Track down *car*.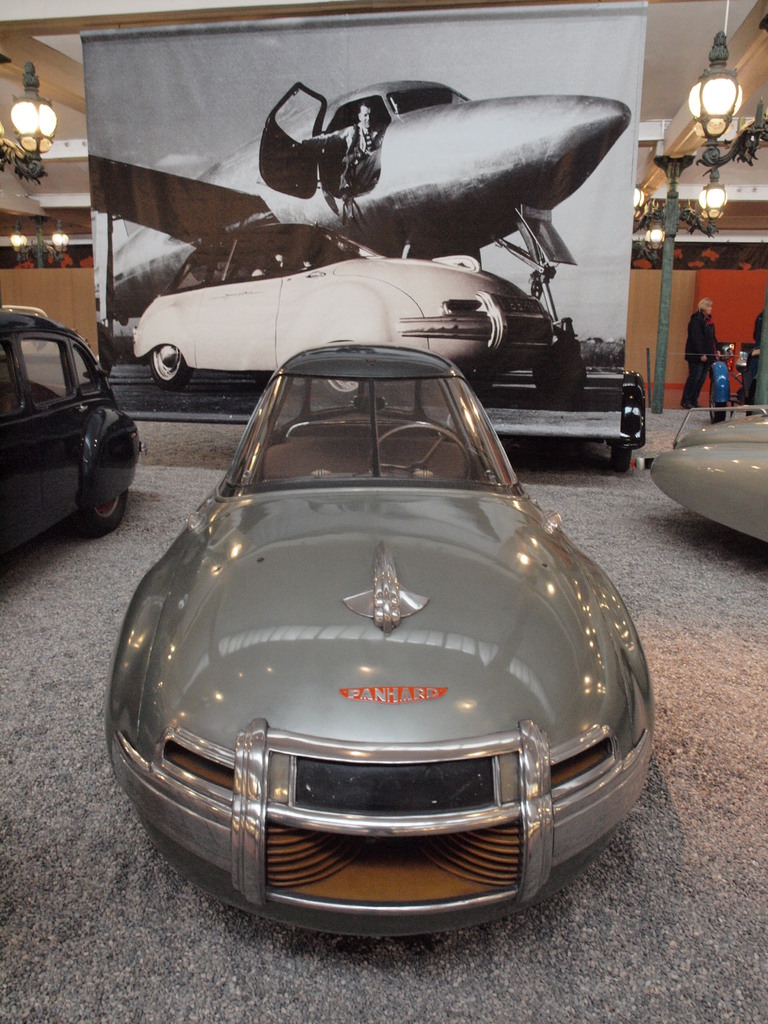
Tracked to (0, 309, 143, 577).
